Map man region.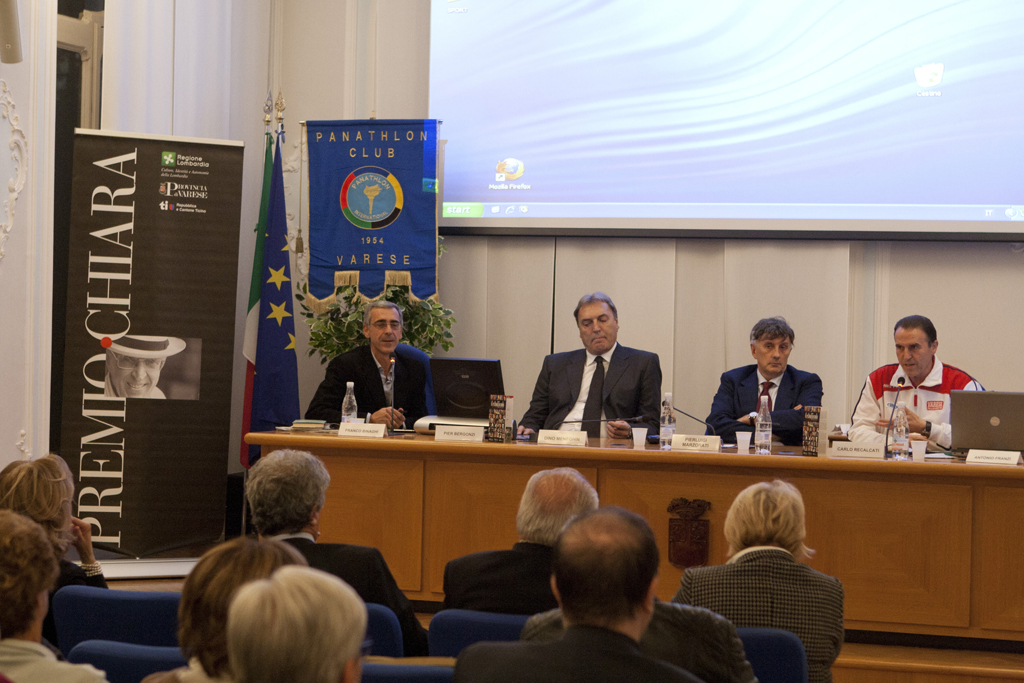
Mapped to rect(449, 511, 710, 682).
